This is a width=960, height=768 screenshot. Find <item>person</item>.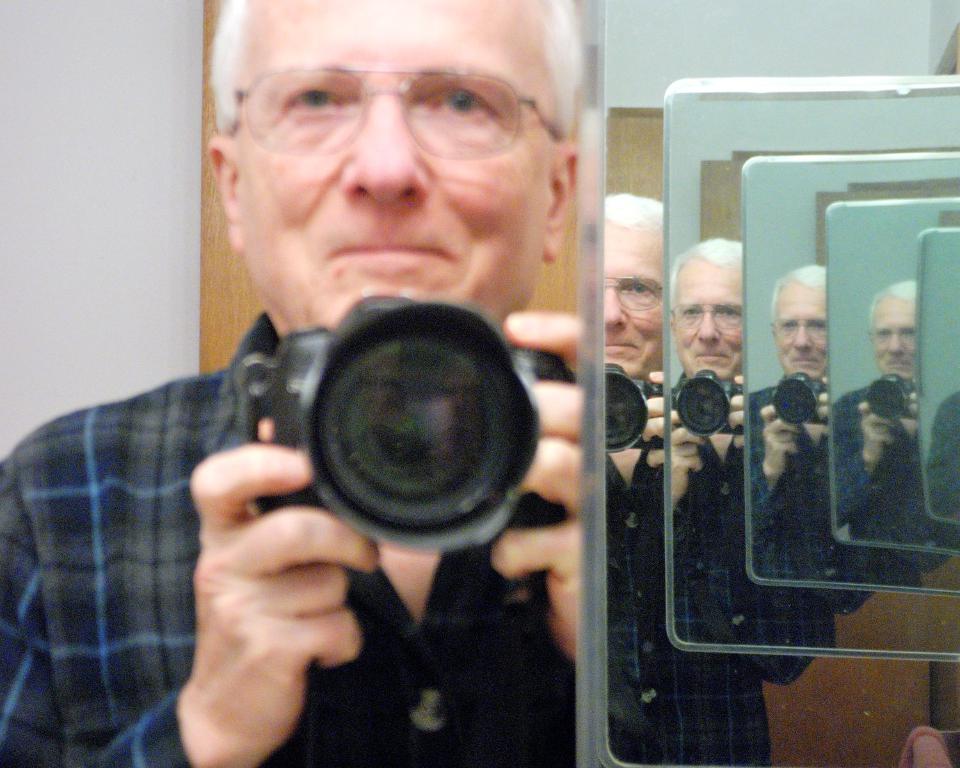
Bounding box: (left=0, top=0, right=774, bottom=767).
